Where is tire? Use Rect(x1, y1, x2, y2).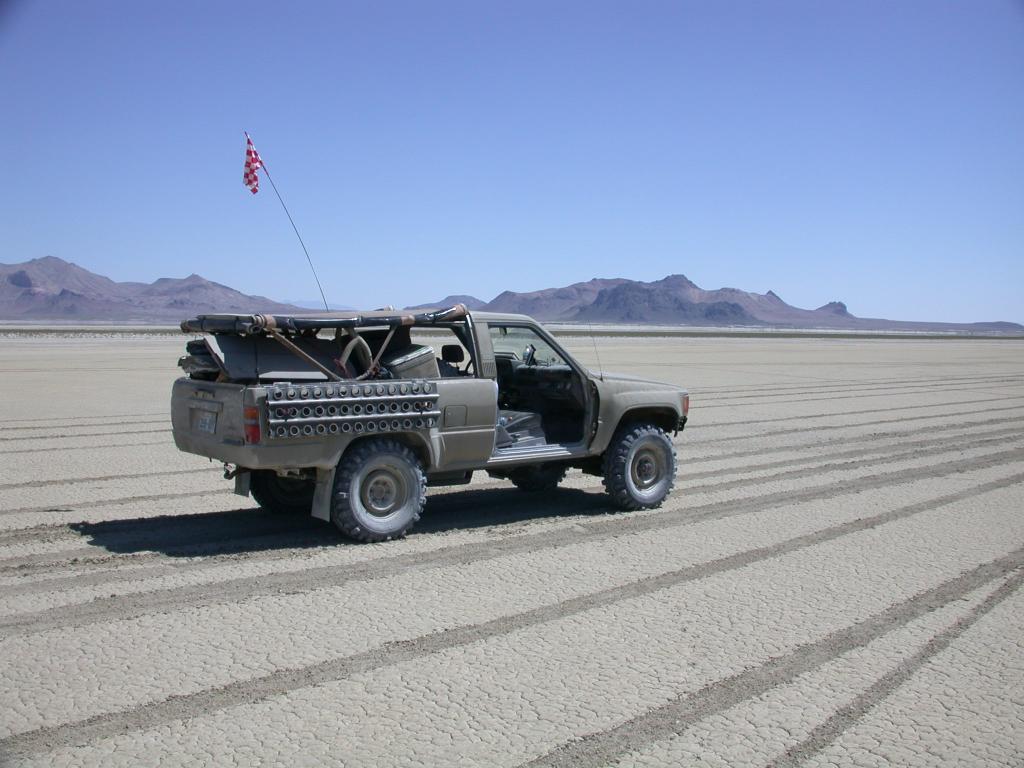
Rect(250, 472, 318, 513).
